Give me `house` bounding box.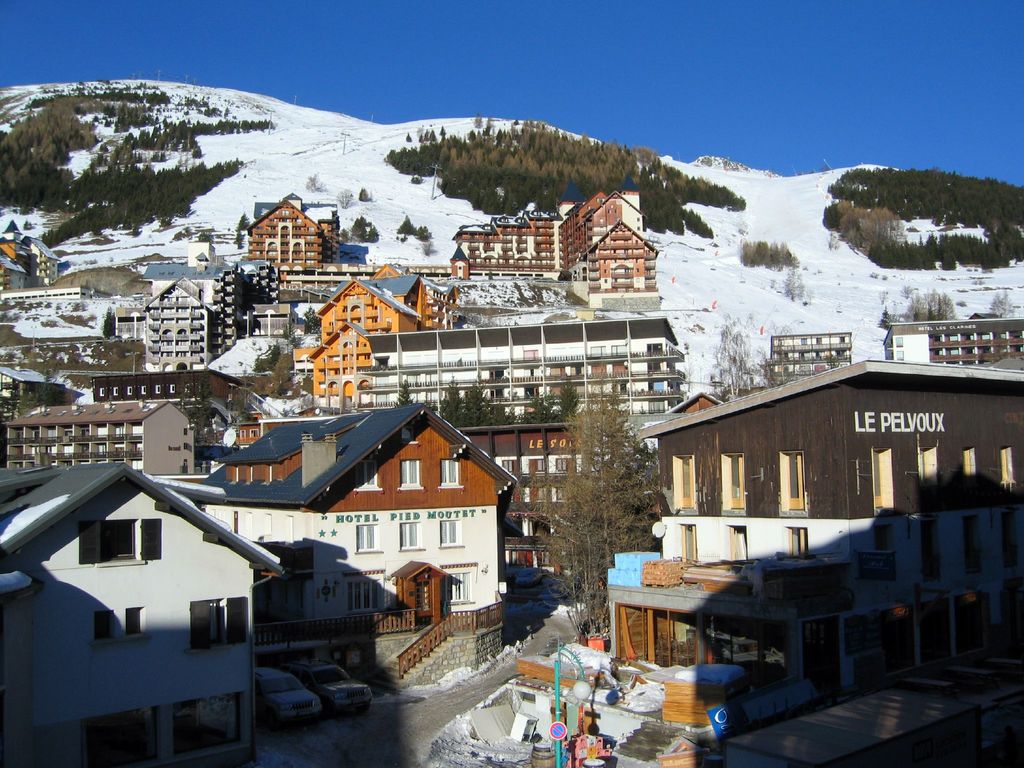
<region>0, 454, 291, 767</region>.
